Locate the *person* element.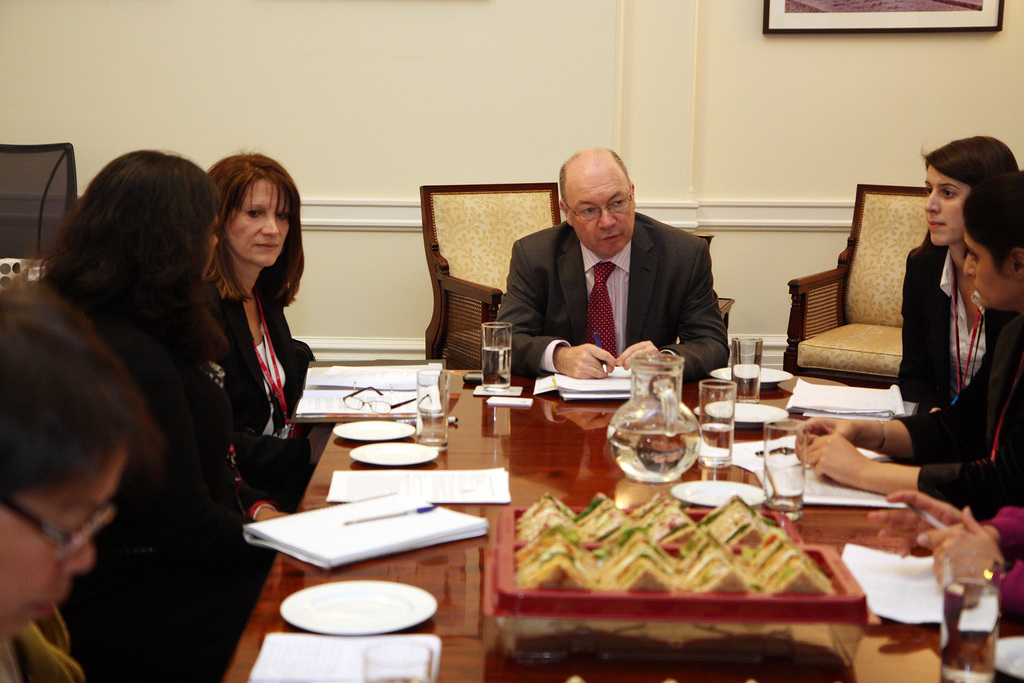
Element bbox: rect(891, 136, 1023, 414).
